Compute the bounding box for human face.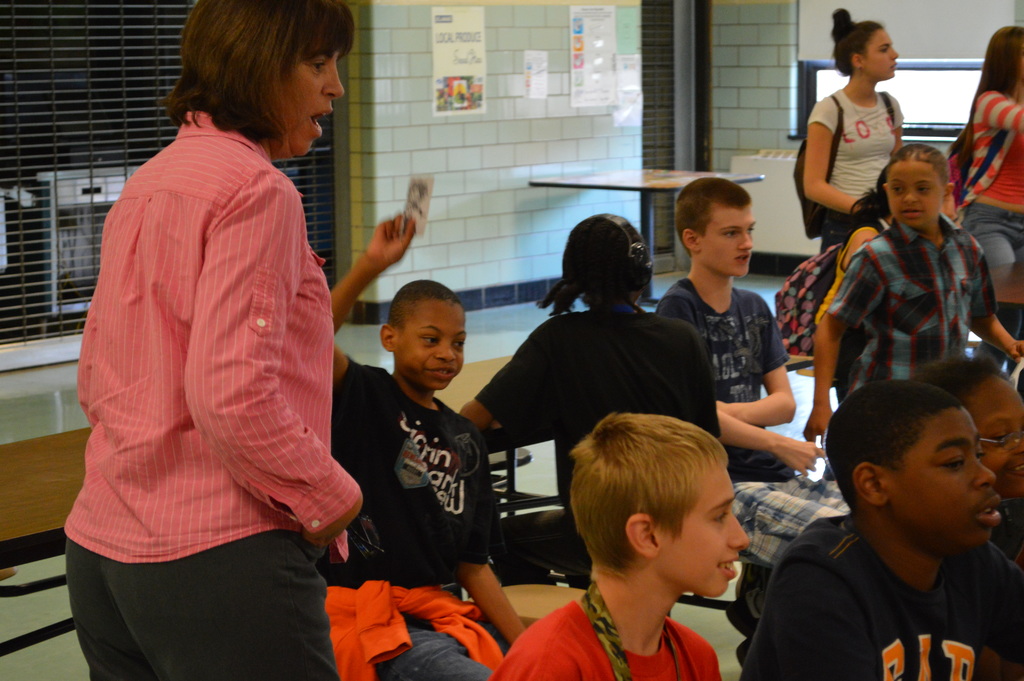
661 472 750 597.
